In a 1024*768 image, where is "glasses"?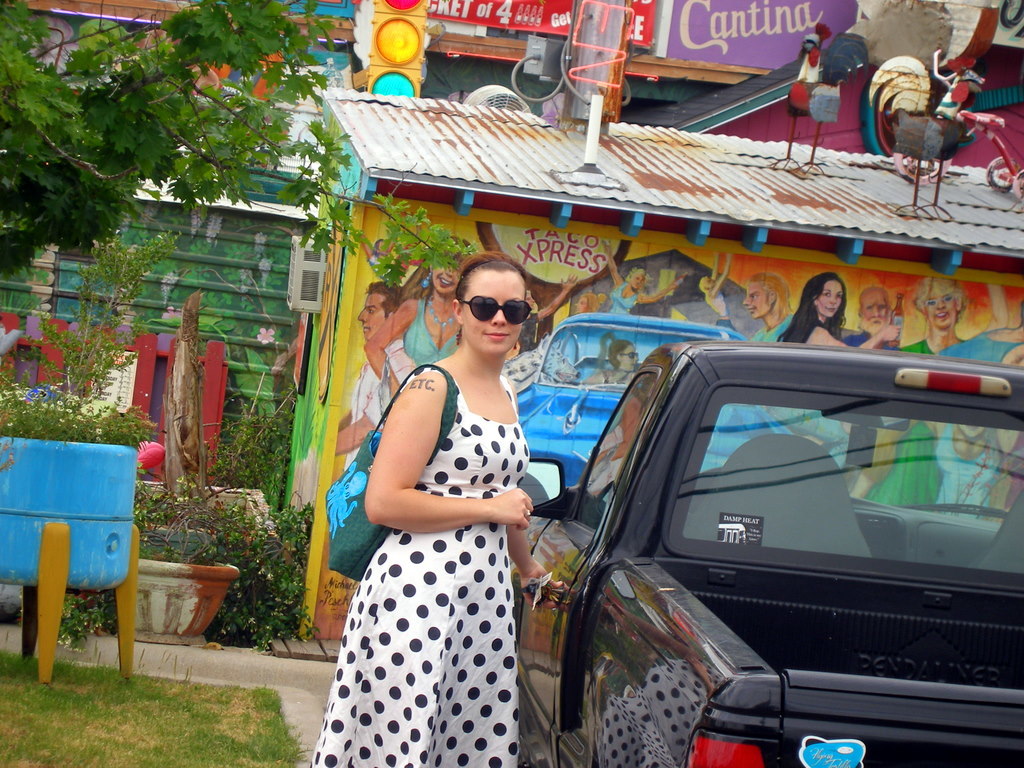
[458,299,531,324].
